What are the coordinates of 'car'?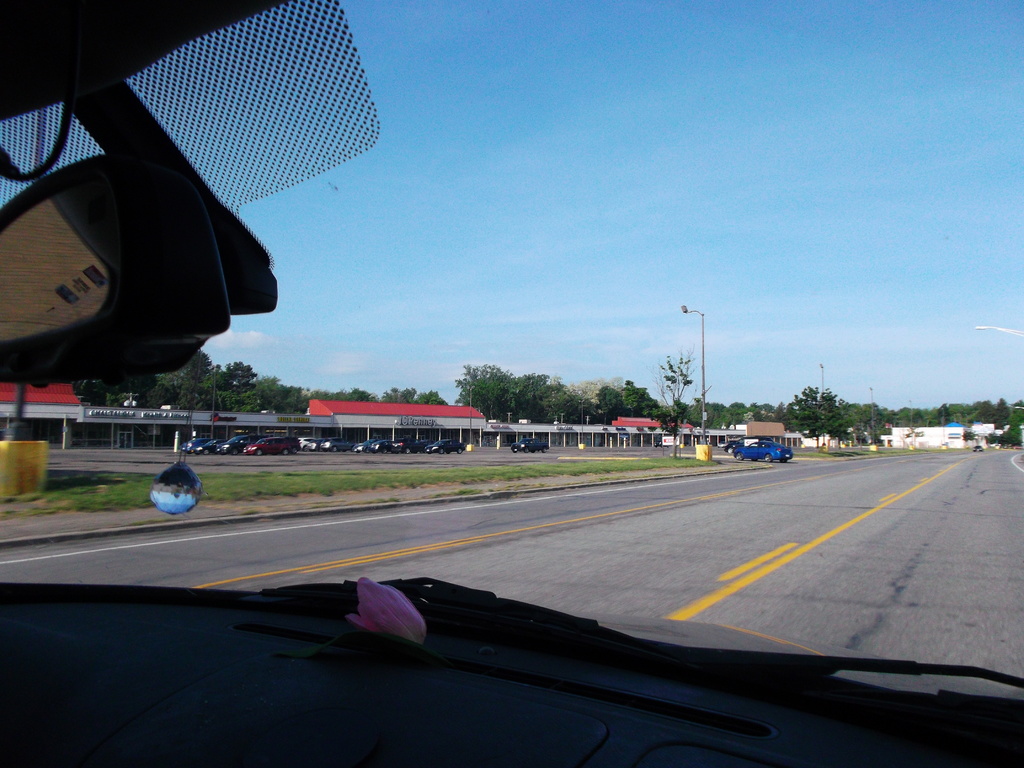
l=653, t=440, r=669, b=447.
